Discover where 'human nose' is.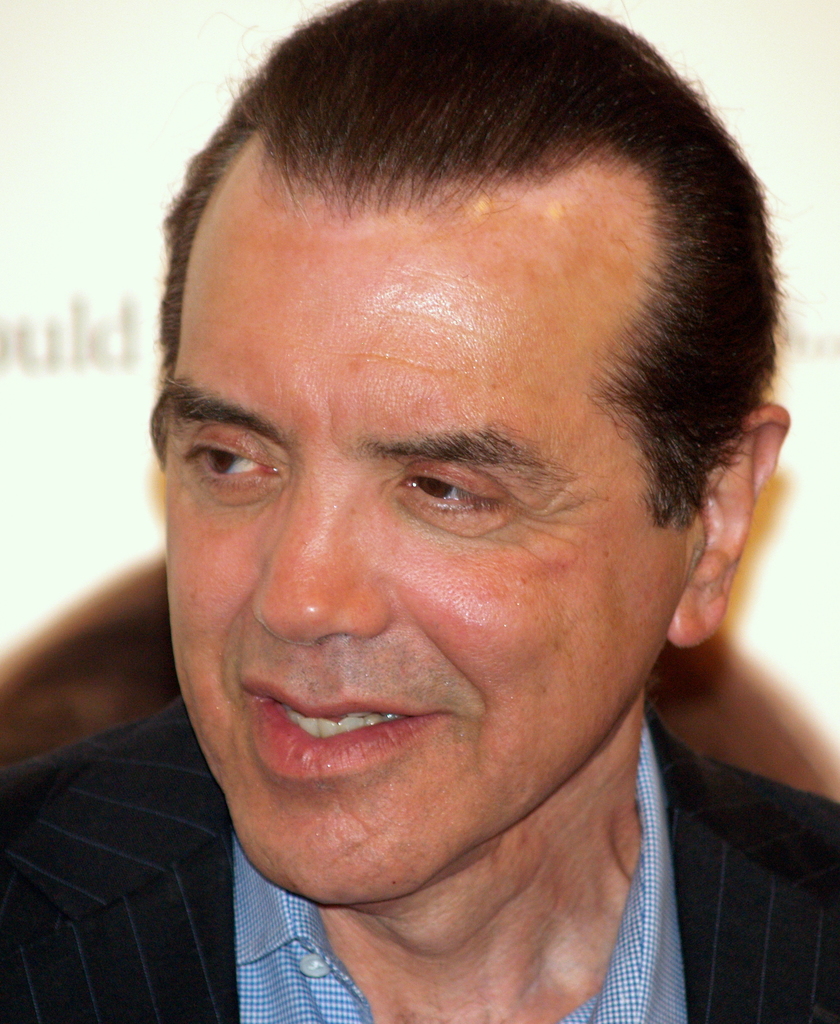
Discovered at detection(249, 485, 388, 650).
